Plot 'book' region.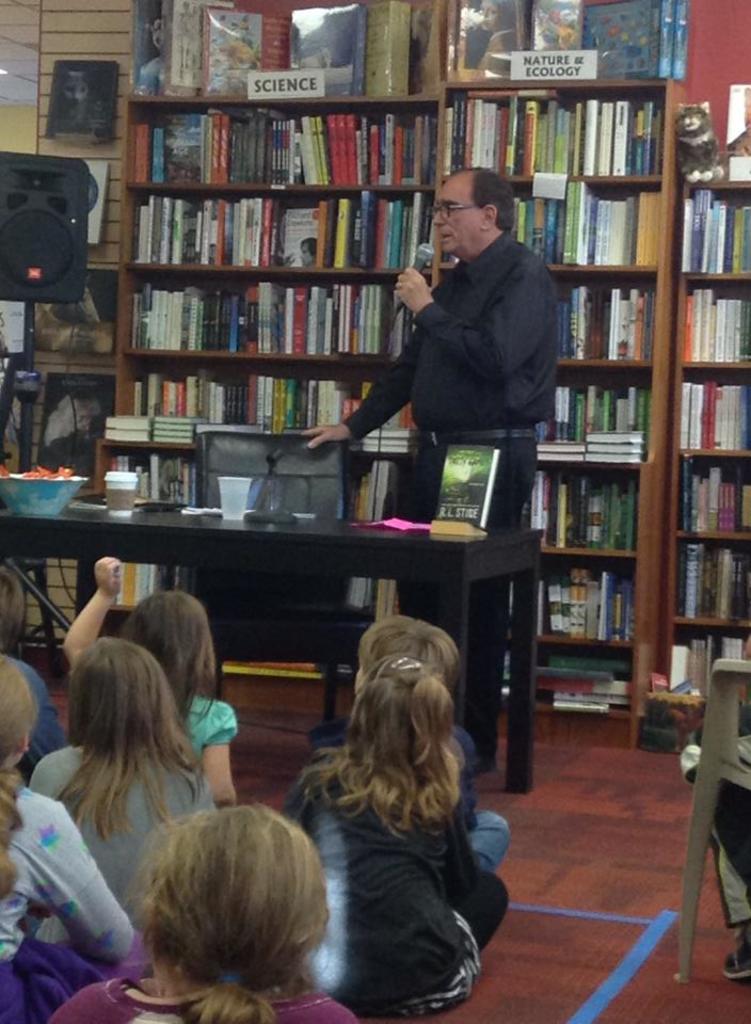
Plotted at pyautogui.locateOnScreen(581, 0, 684, 79).
